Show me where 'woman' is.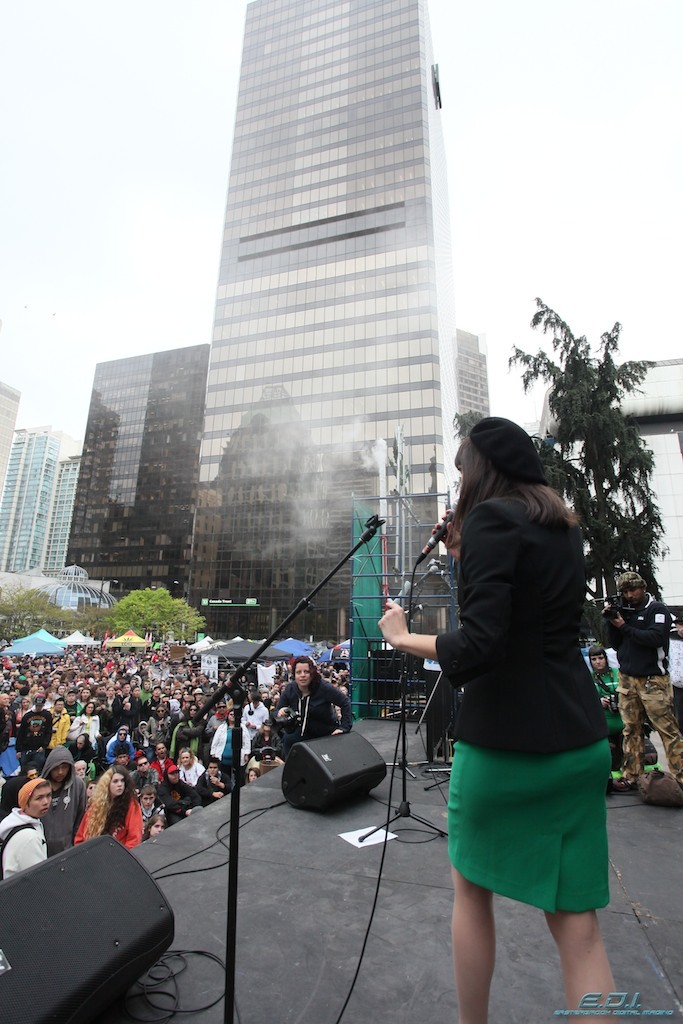
'woman' is at box(169, 700, 205, 753).
